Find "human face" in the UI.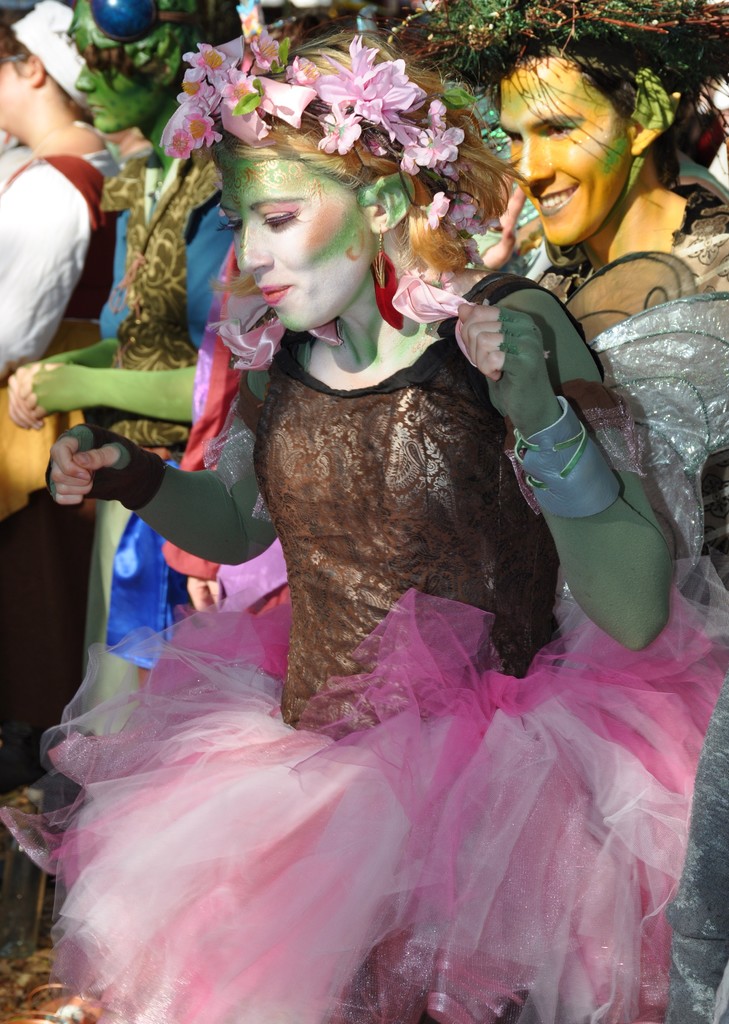
UI element at rect(500, 60, 628, 245).
